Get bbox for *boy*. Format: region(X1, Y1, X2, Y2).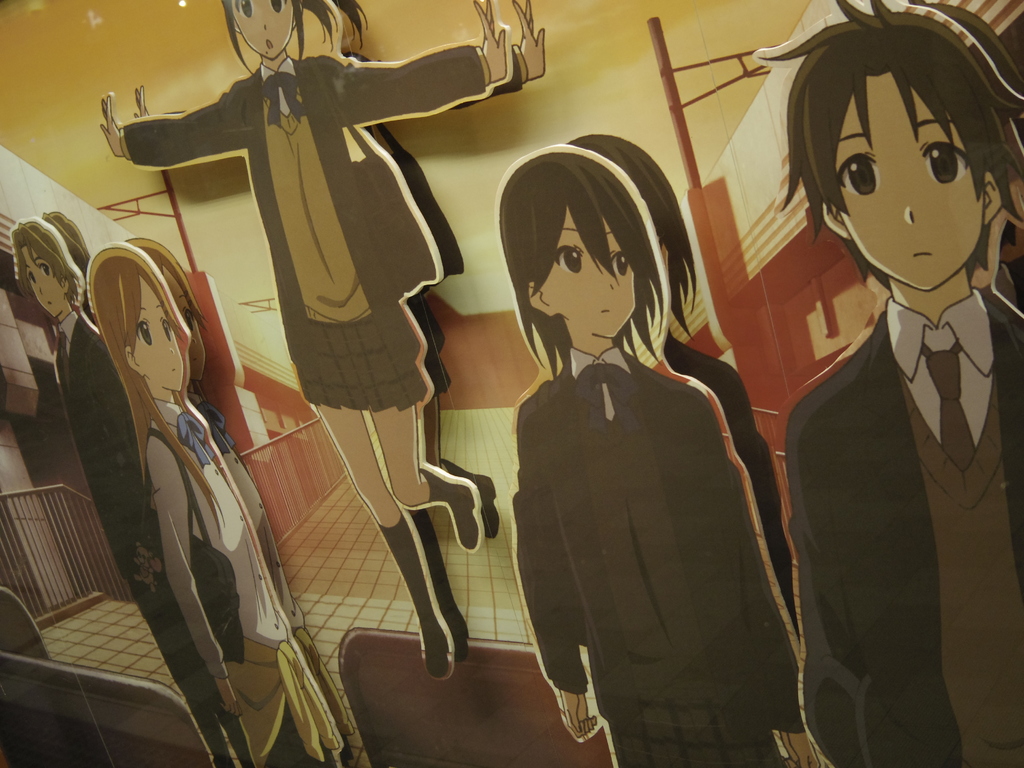
region(740, 0, 1023, 766).
